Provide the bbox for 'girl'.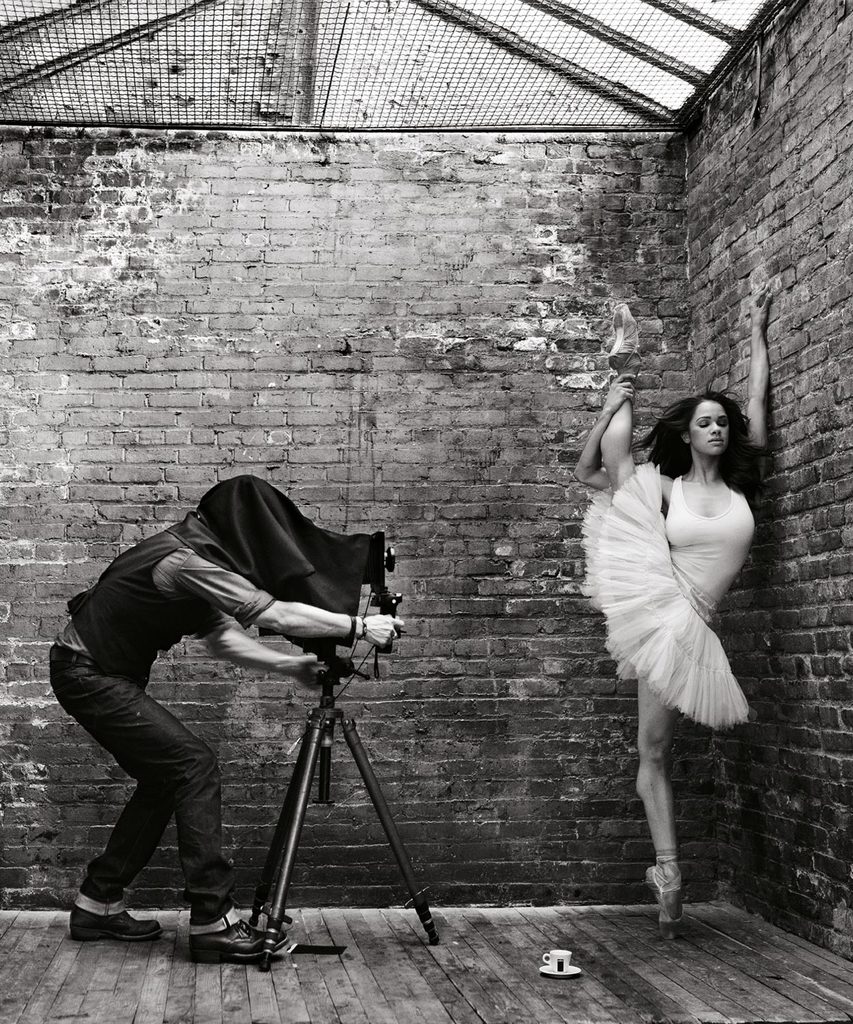
crop(579, 283, 772, 935).
